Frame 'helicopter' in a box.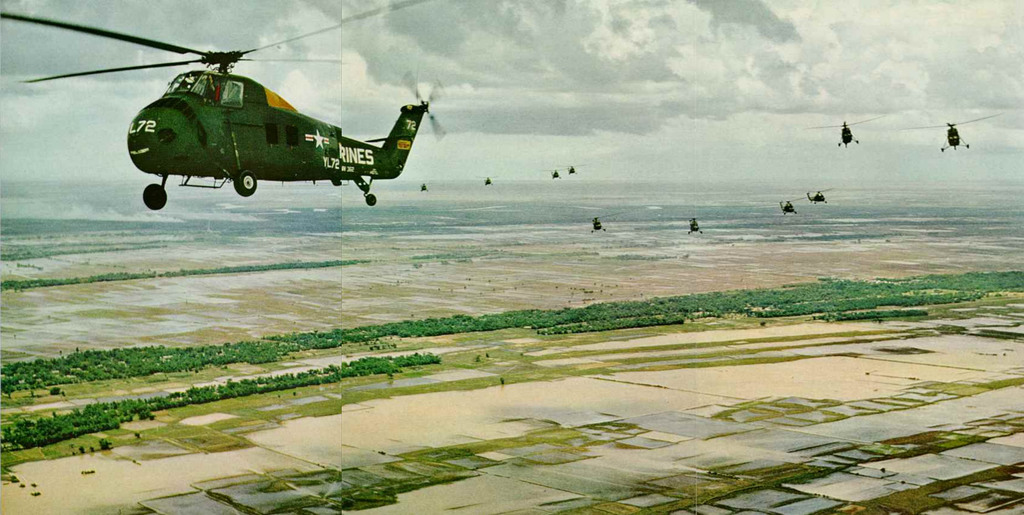
(x1=28, y1=13, x2=452, y2=201).
